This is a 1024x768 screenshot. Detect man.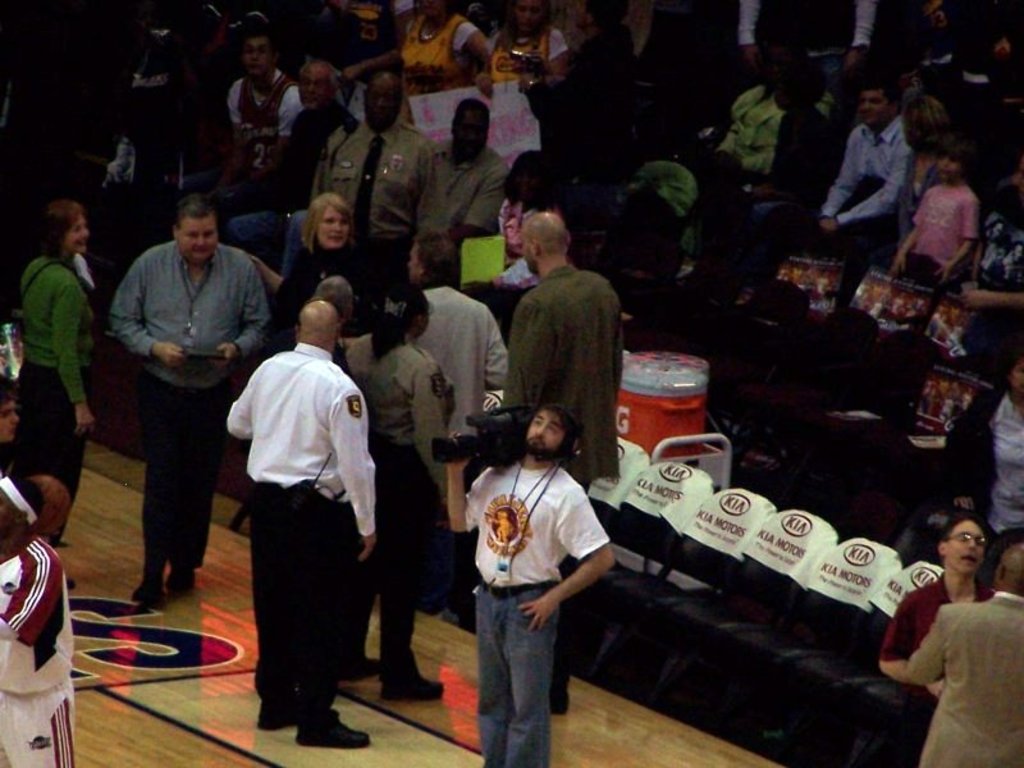
l=283, t=63, r=352, b=209.
